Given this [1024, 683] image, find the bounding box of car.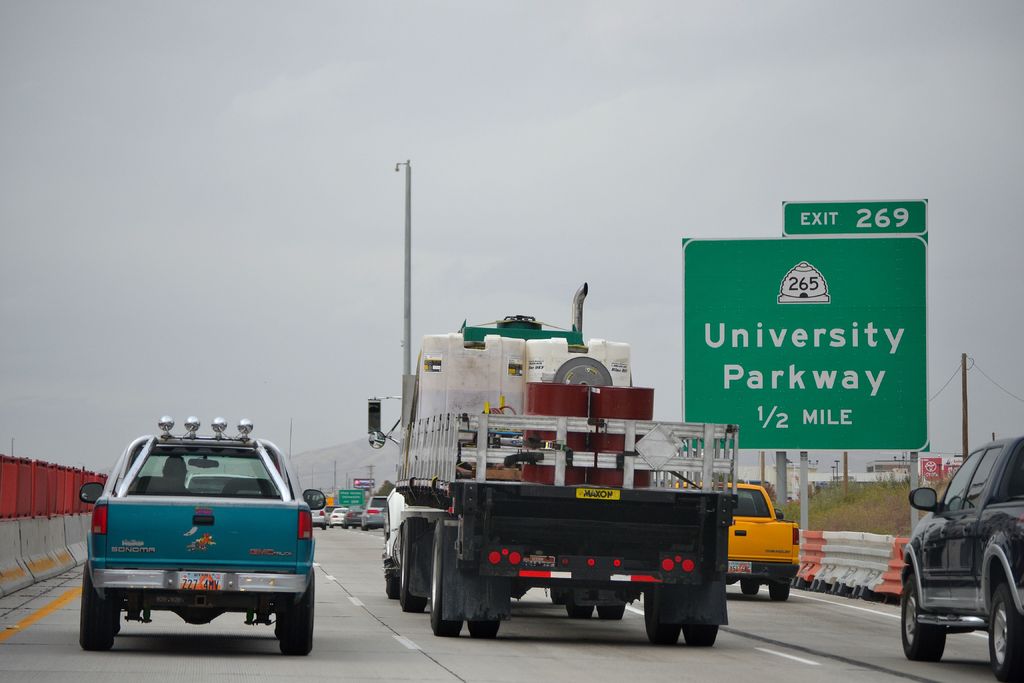
(x1=184, y1=462, x2=263, y2=493).
